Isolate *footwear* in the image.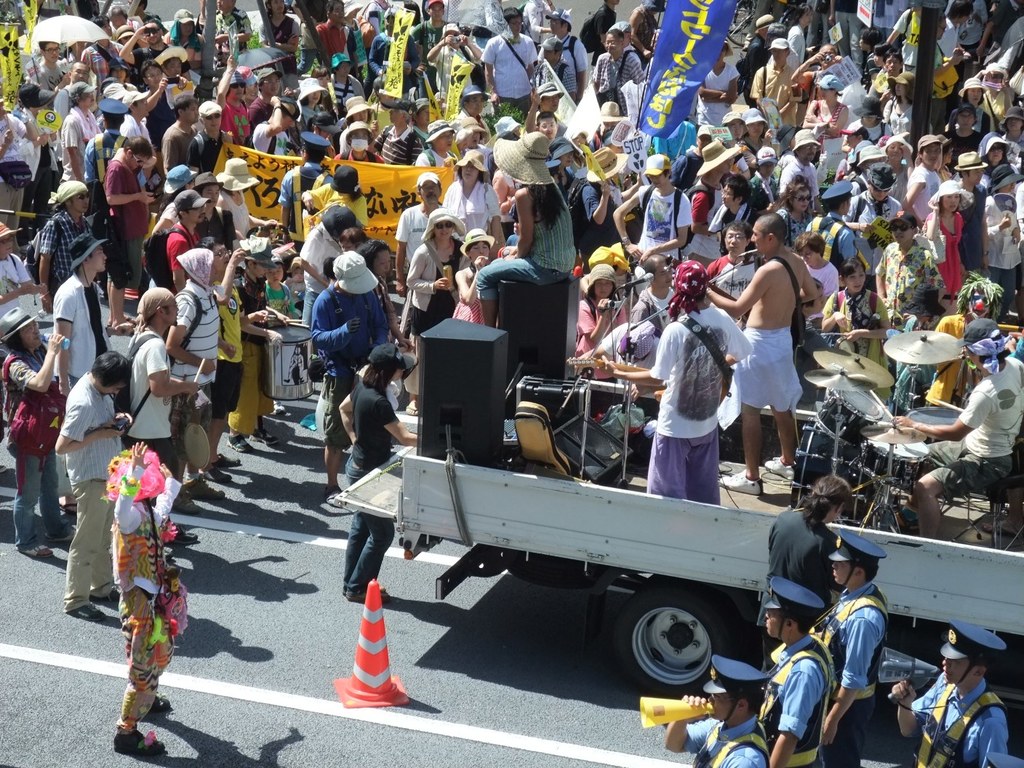
Isolated region: Rect(172, 521, 196, 543).
